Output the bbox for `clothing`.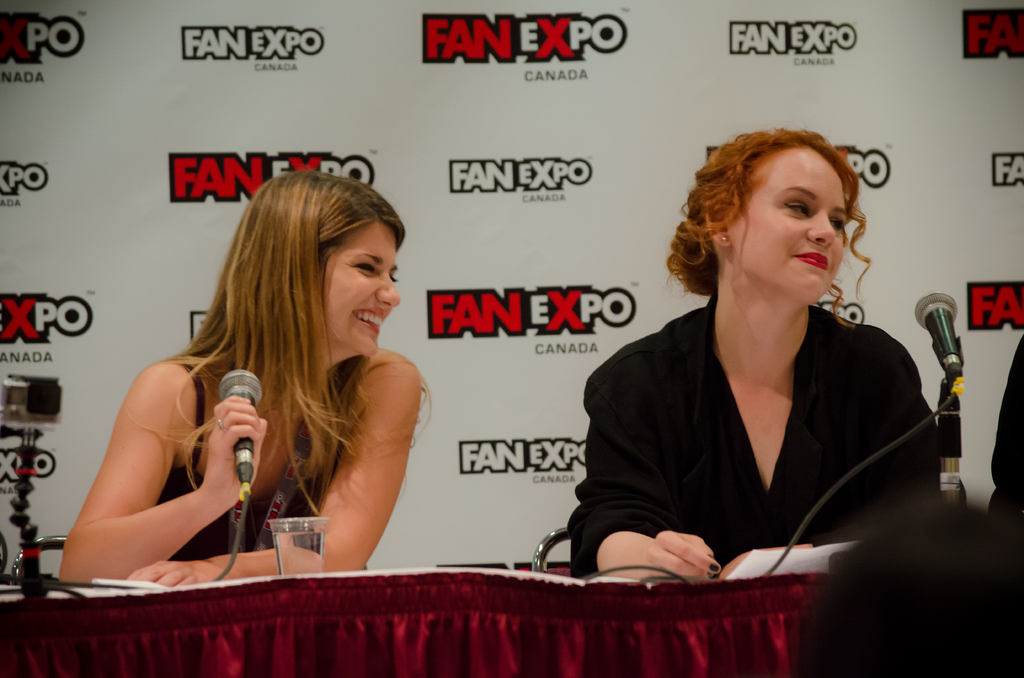
(left=561, top=272, right=943, bottom=583).
